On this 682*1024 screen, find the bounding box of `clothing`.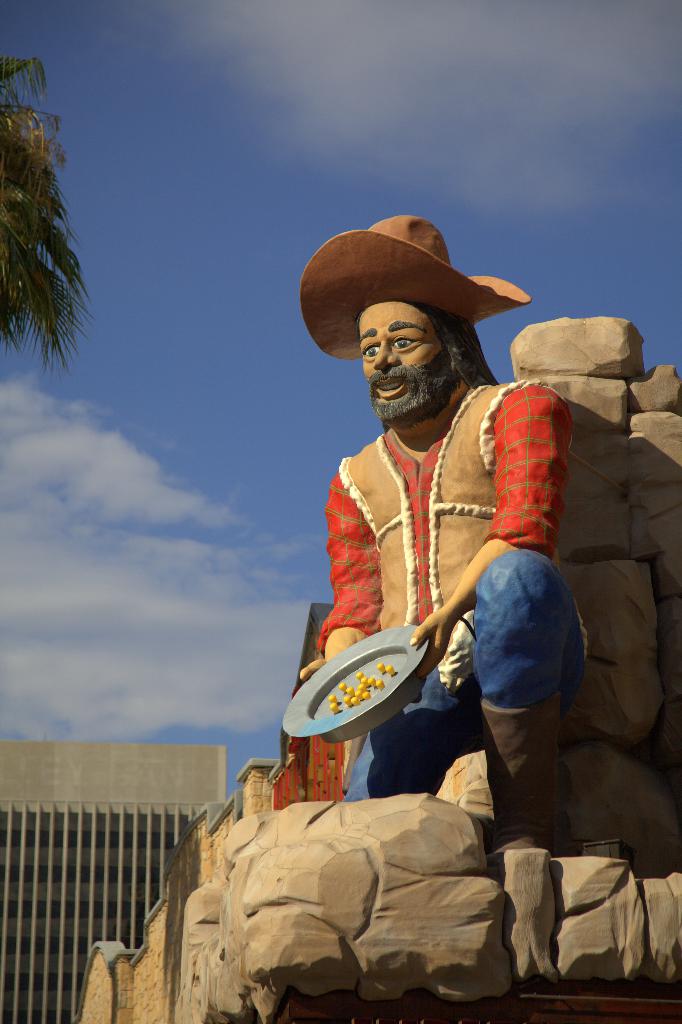
Bounding box: {"x1": 360, "y1": 333, "x2": 580, "y2": 792}.
